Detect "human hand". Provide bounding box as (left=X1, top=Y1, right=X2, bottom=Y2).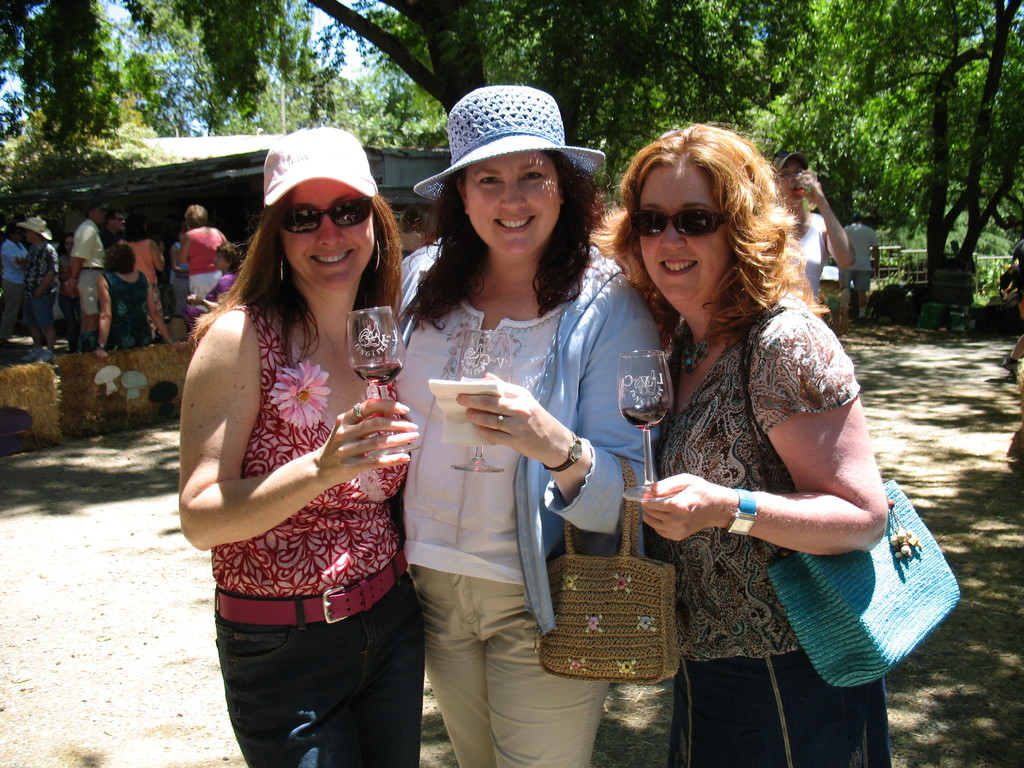
(left=658, top=476, right=772, bottom=554).
